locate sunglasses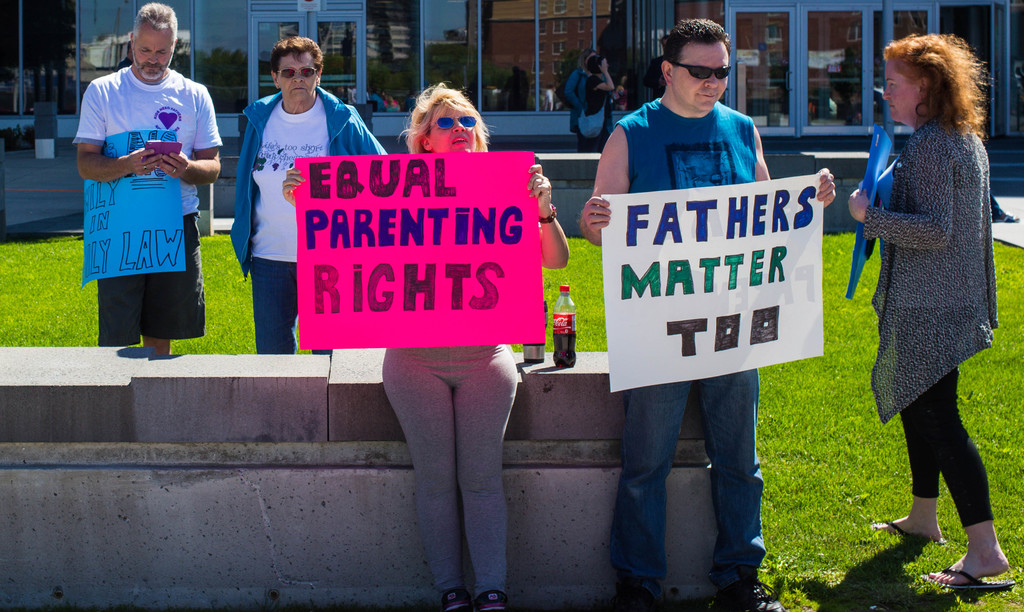
<bbox>273, 70, 316, 79</bbox>
